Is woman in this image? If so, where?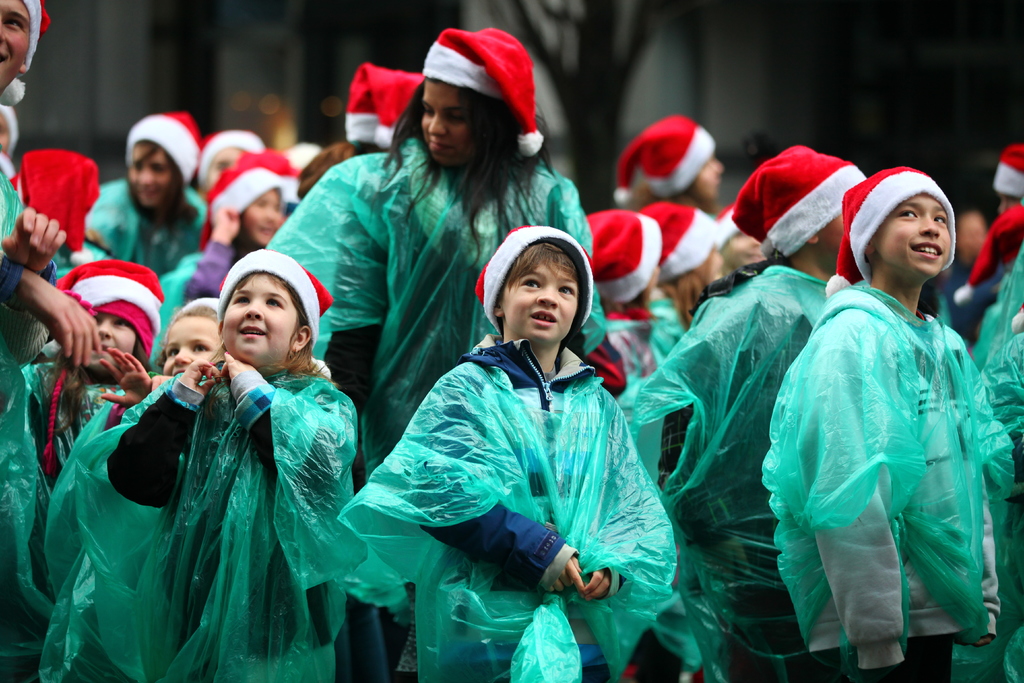
Yes, at select_region(326, 36, 589, 682).
